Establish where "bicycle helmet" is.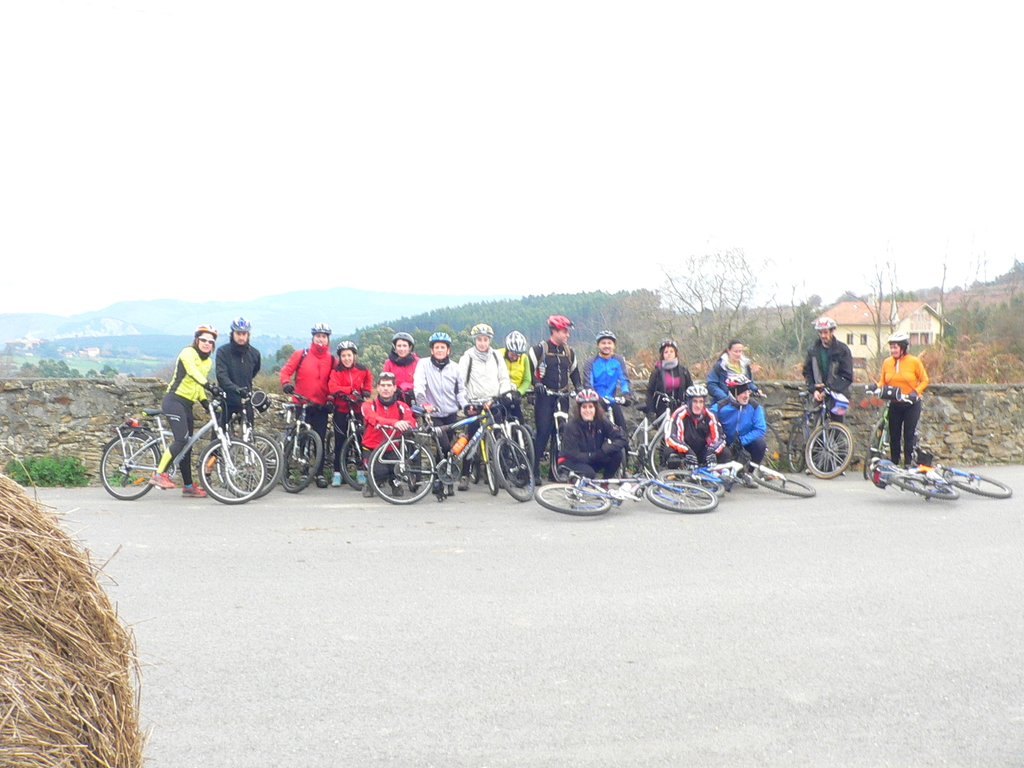
Established at x1=228 y1=315 x2=251 y2=333.
